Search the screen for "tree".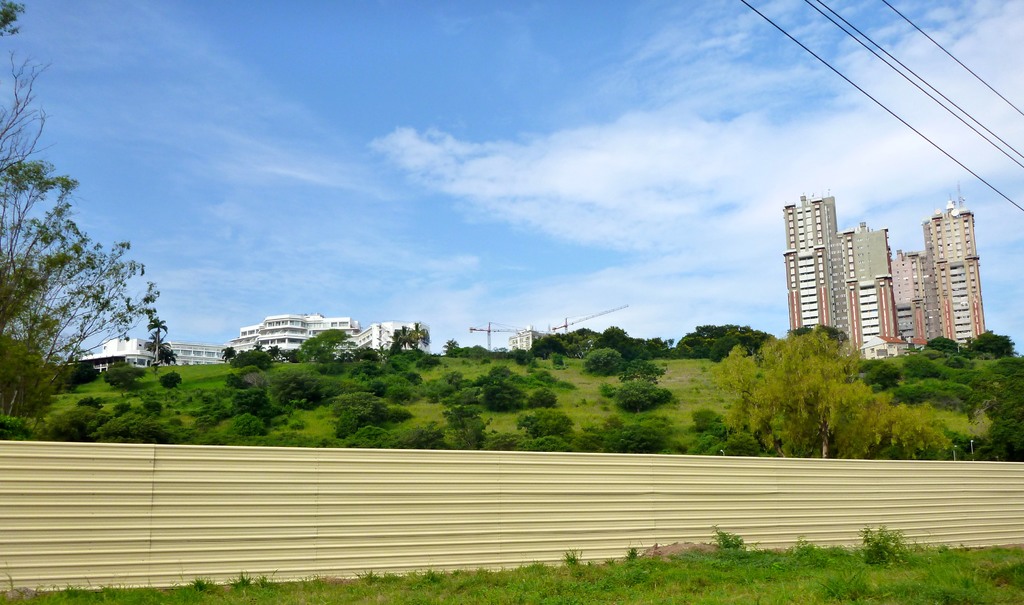
Found at left=234, top=347, right=269, bottom=370.
